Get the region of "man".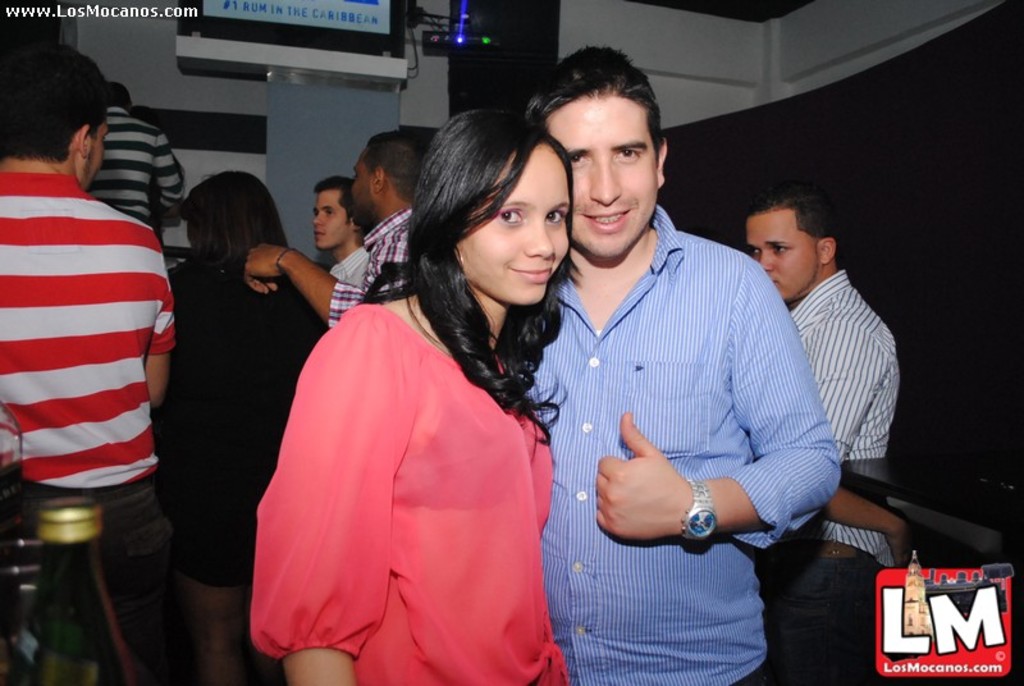
311,177,374,284.
